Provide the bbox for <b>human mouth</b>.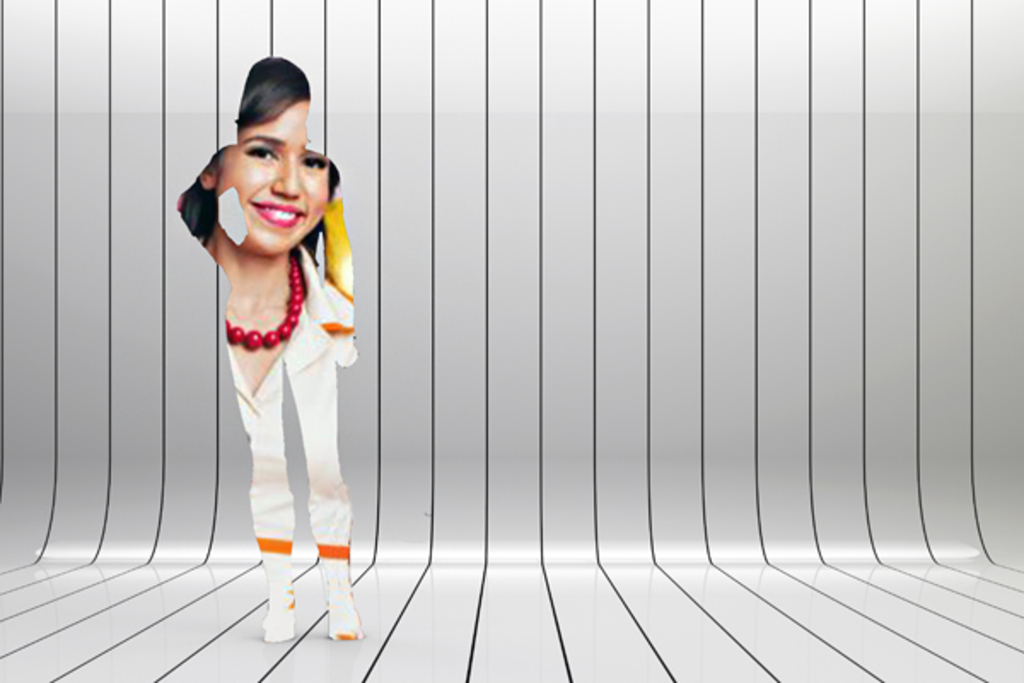
[251, 200, 305, 229].
